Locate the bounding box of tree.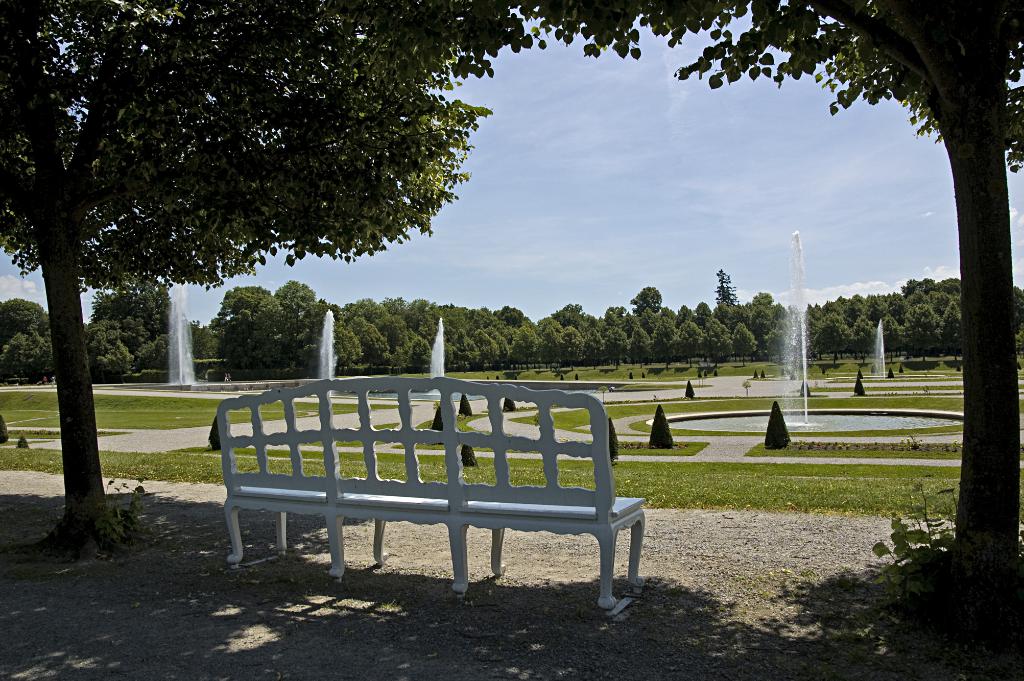
Bounding box: [x1=820, y1=313, x2=847, y2=365].
